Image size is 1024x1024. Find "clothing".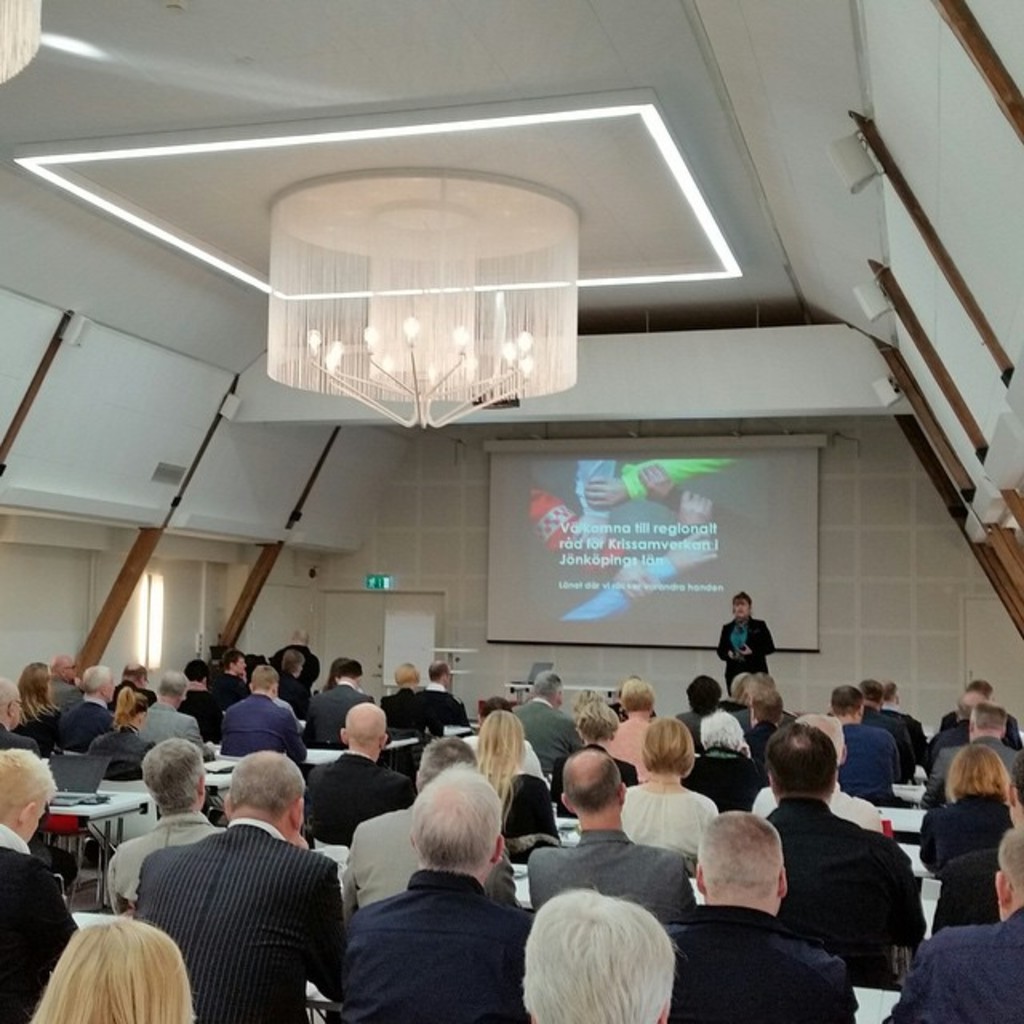
931:856:1005:938.
